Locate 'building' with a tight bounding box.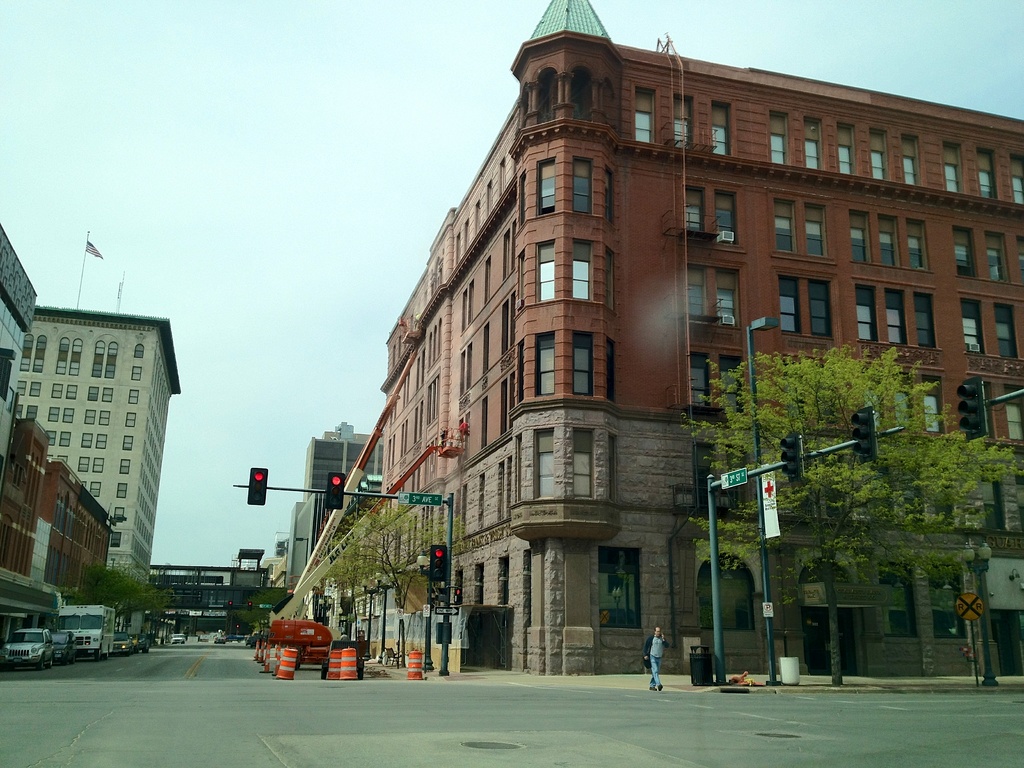
box=[285, 422, 384, 600].
